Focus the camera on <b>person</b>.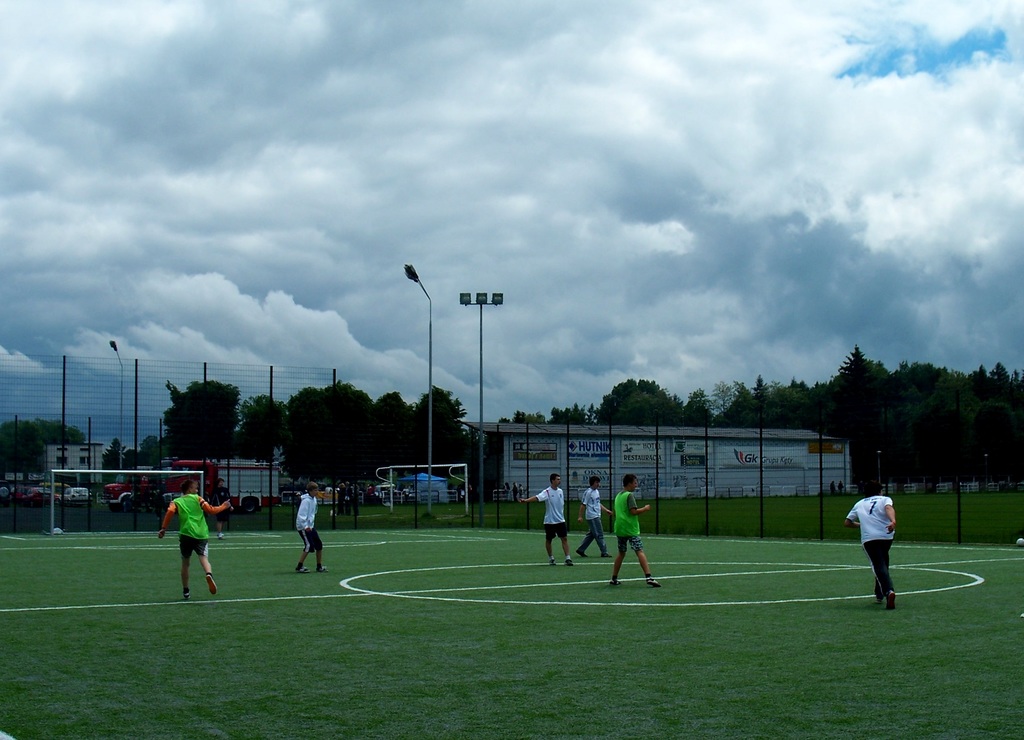
Focus region: region(609, 475, 664, 589).
